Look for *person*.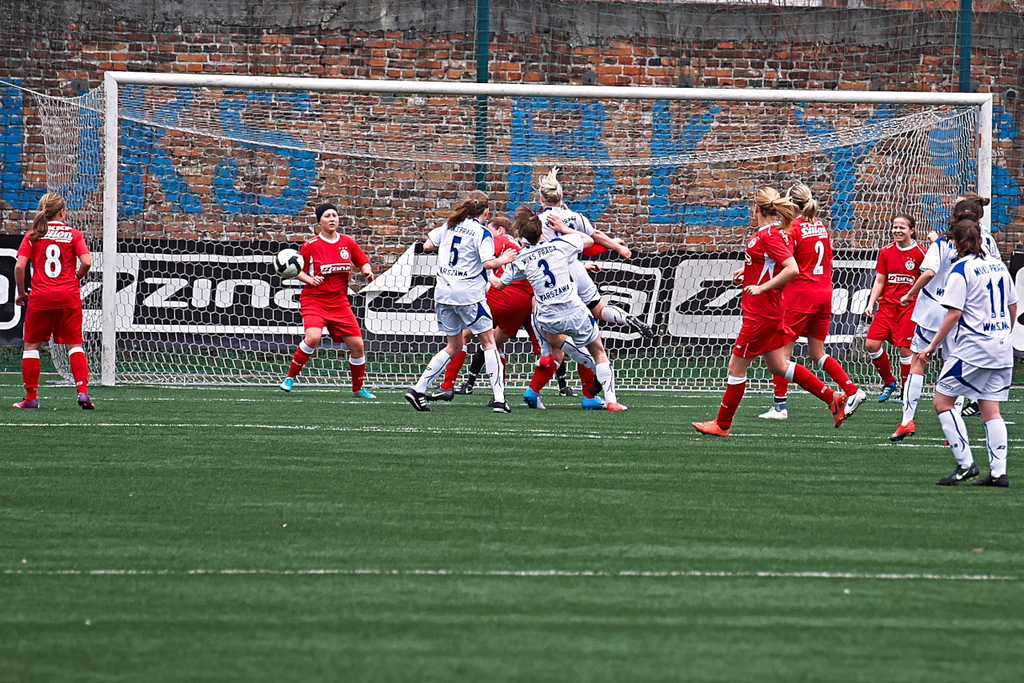
Found: 6:188:97:409.
